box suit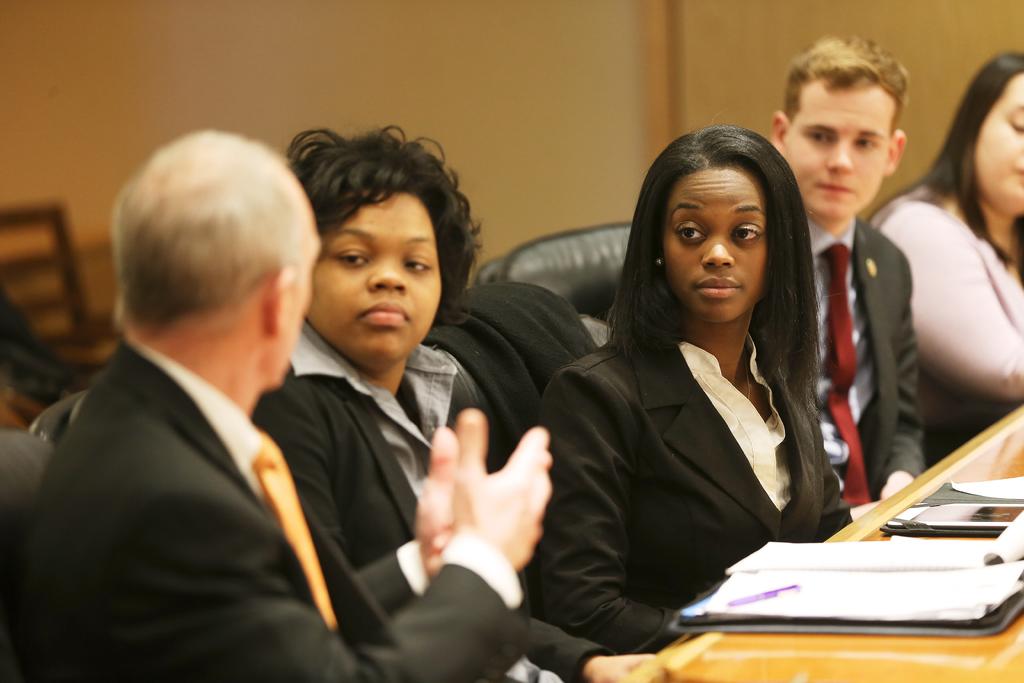
[x1=525, y1=331, x2=854, y2=652]
